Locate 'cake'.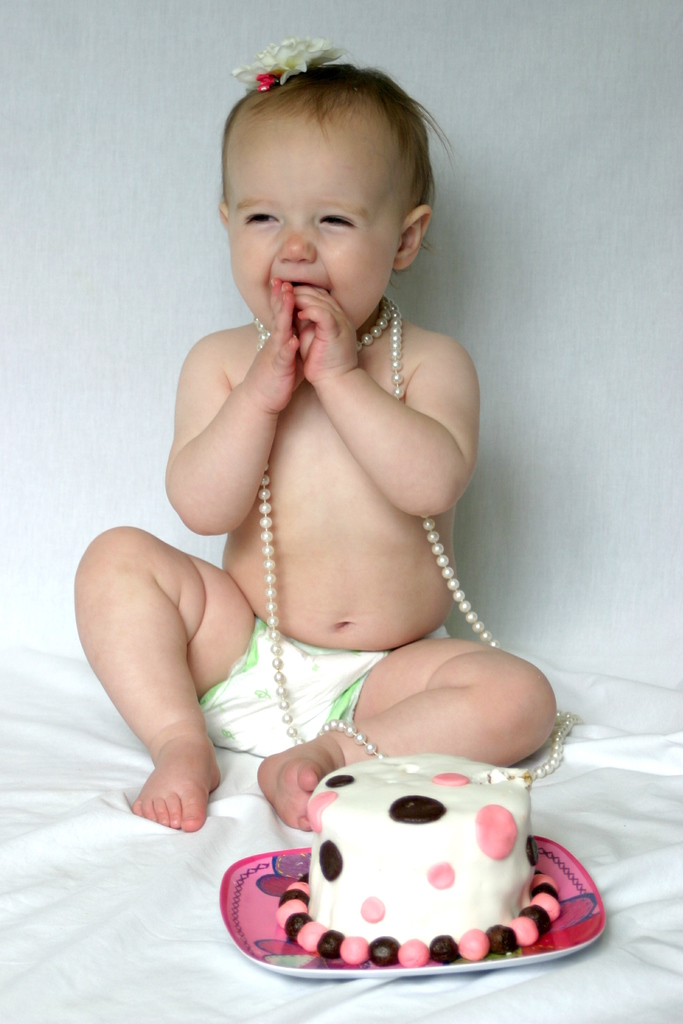
Bounding box: <region>308, 753, 528, 945</region>.
